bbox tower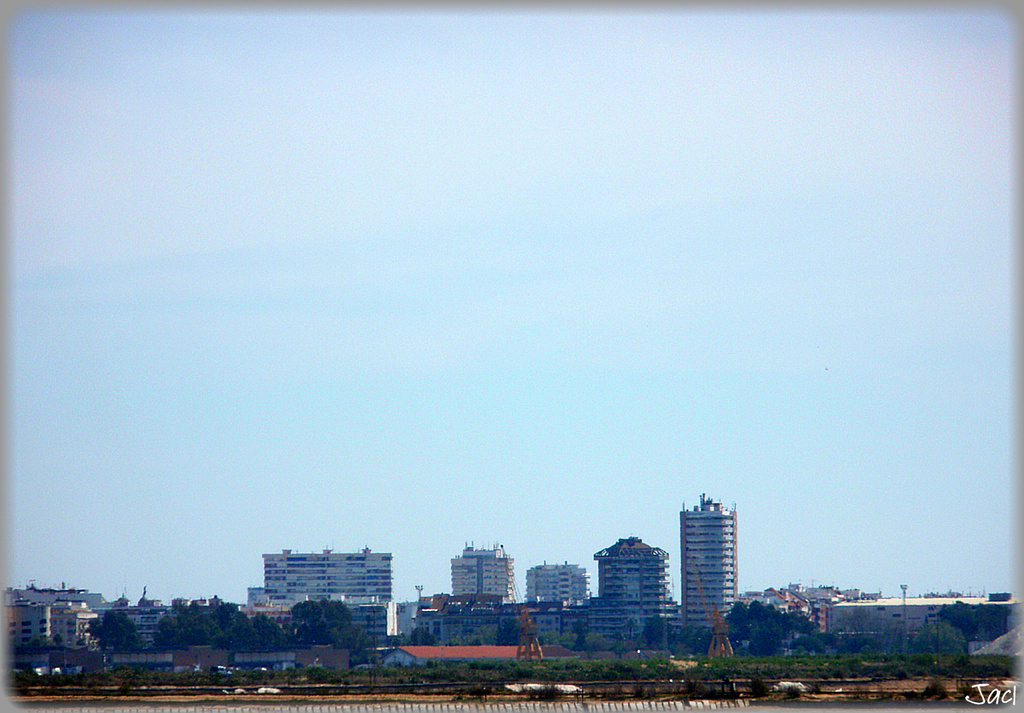
449, 540, 519, 614
